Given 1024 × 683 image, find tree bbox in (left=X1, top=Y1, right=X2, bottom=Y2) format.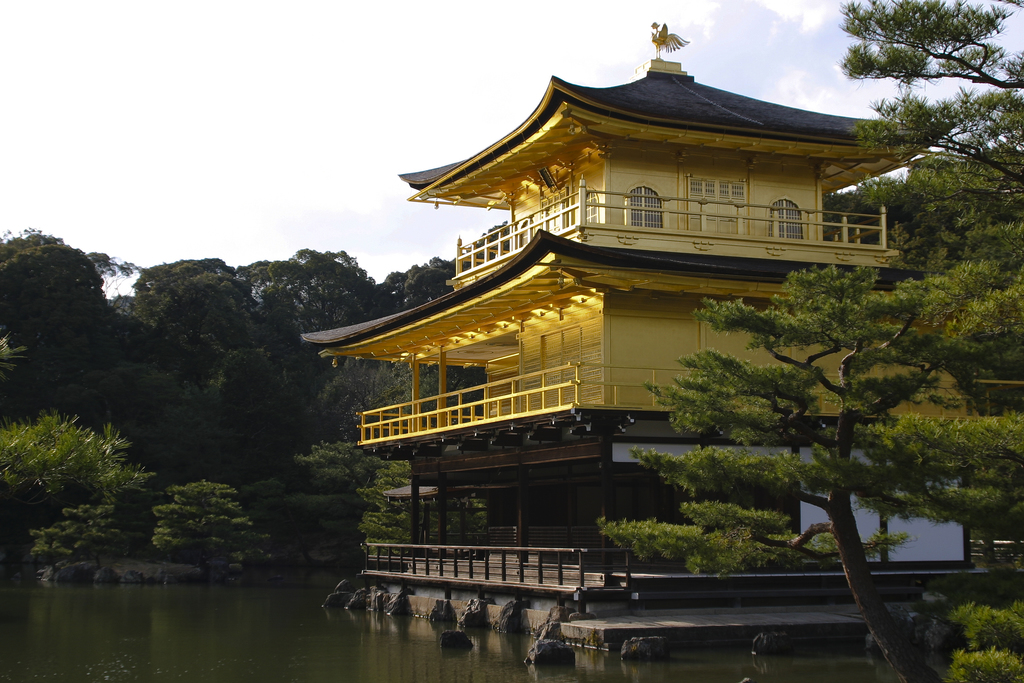
(left=38, top=490, right=134, bottom=582).
